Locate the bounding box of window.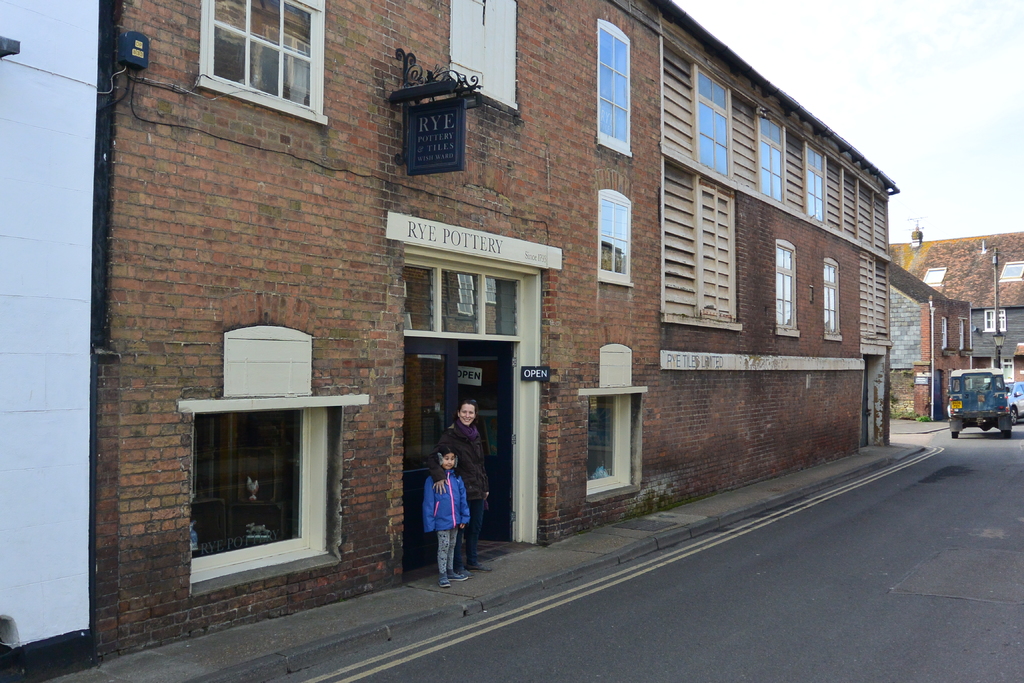
Bounding box: (left=596, top=342, right=636, bottom=389).
